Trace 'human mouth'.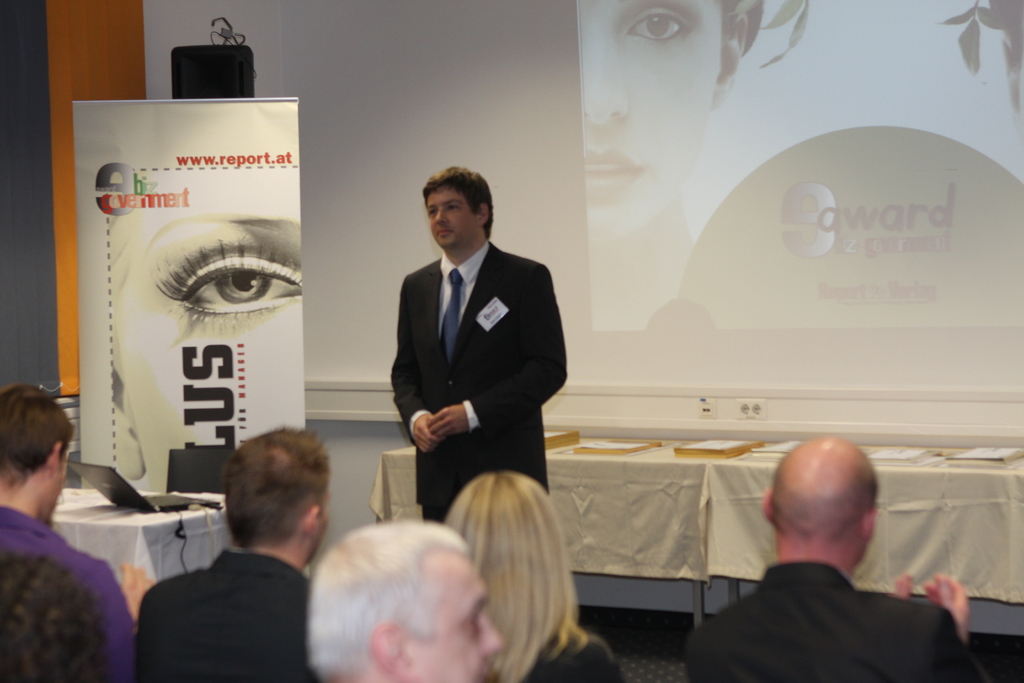
Traced to region(435, 225, 460, 240).
